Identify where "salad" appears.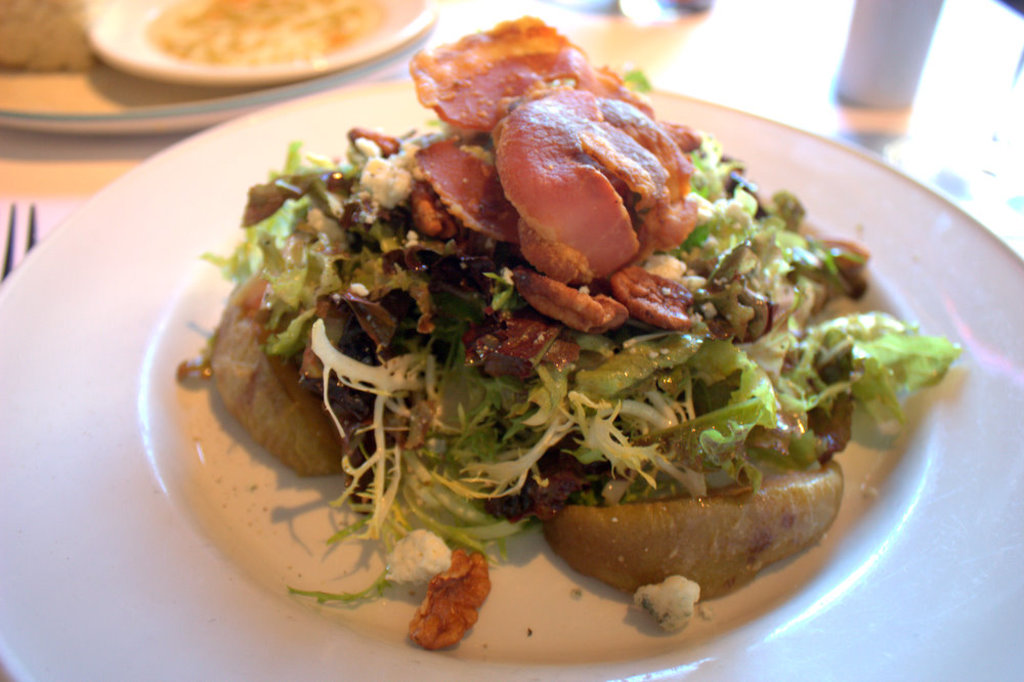
Appears at box(172, 1, 979, 681).
